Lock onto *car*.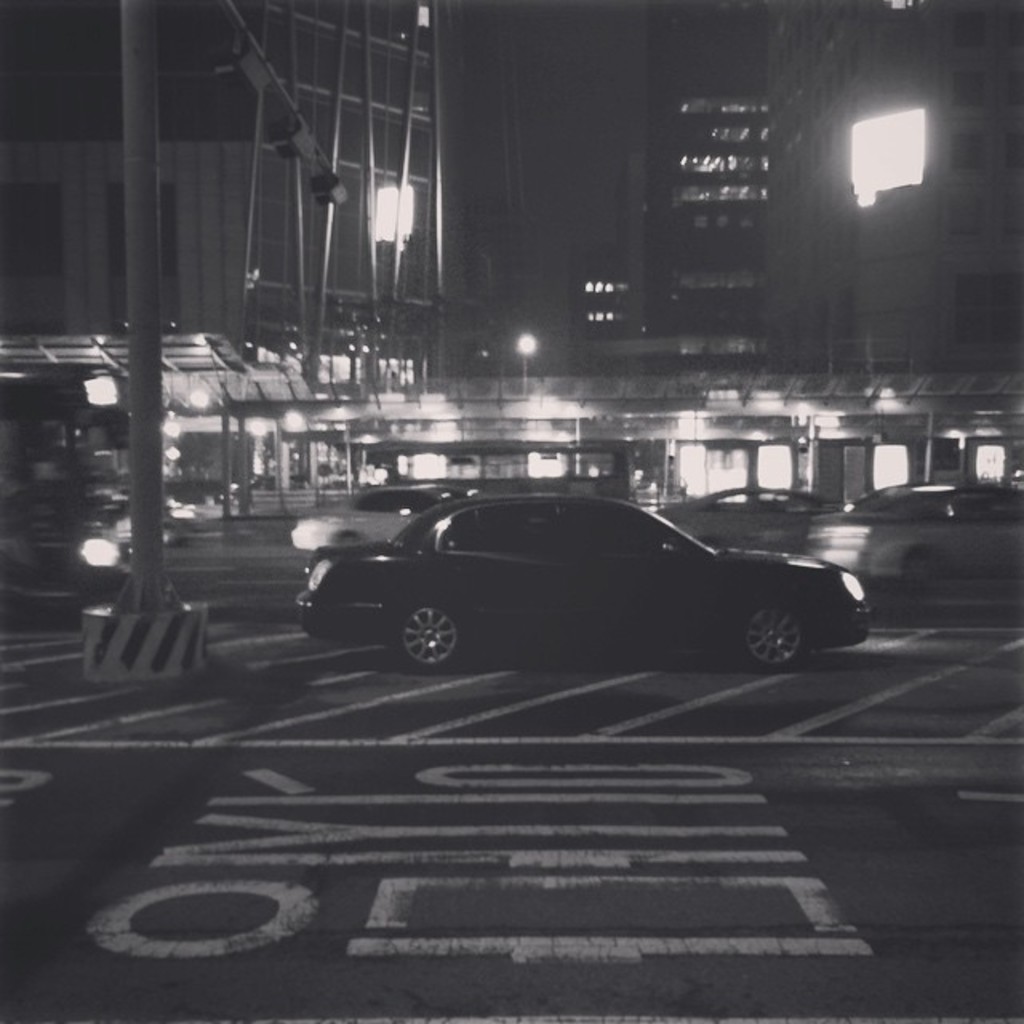
Locked: <box>282,493,459,558</box>.
